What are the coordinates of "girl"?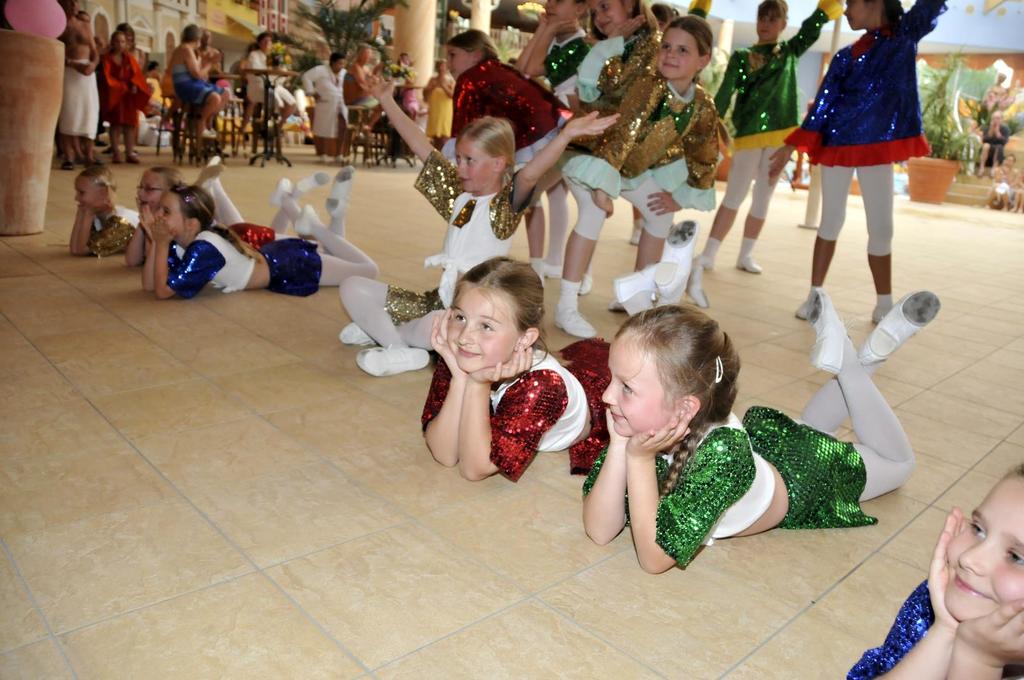
locate(695, 0, 846, 269).
